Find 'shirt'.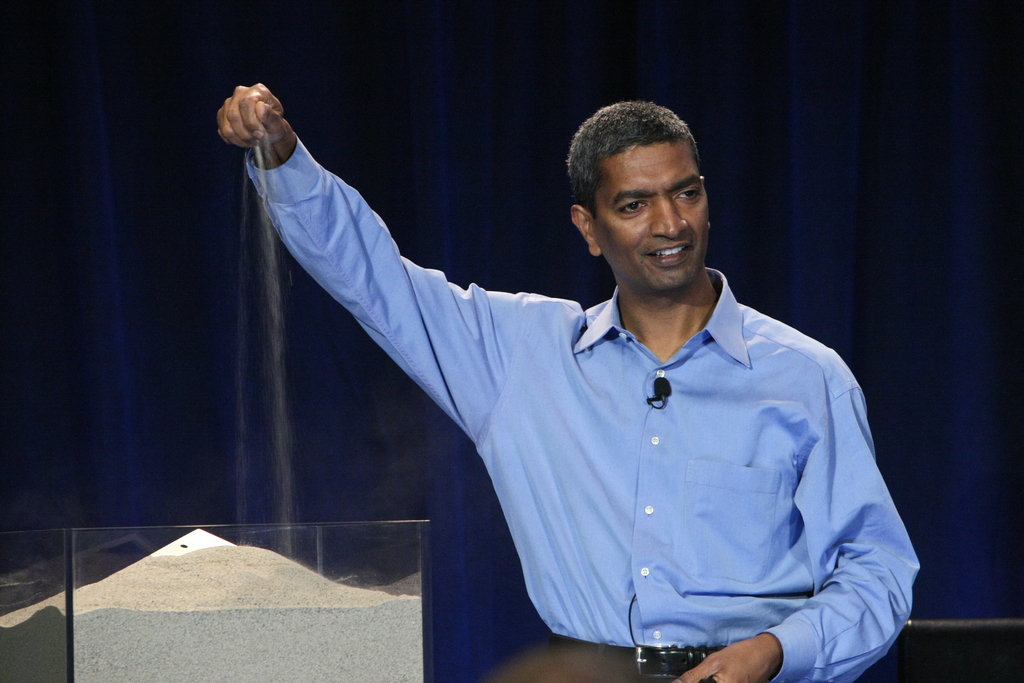
BBox(244, 131, 921, 682).
